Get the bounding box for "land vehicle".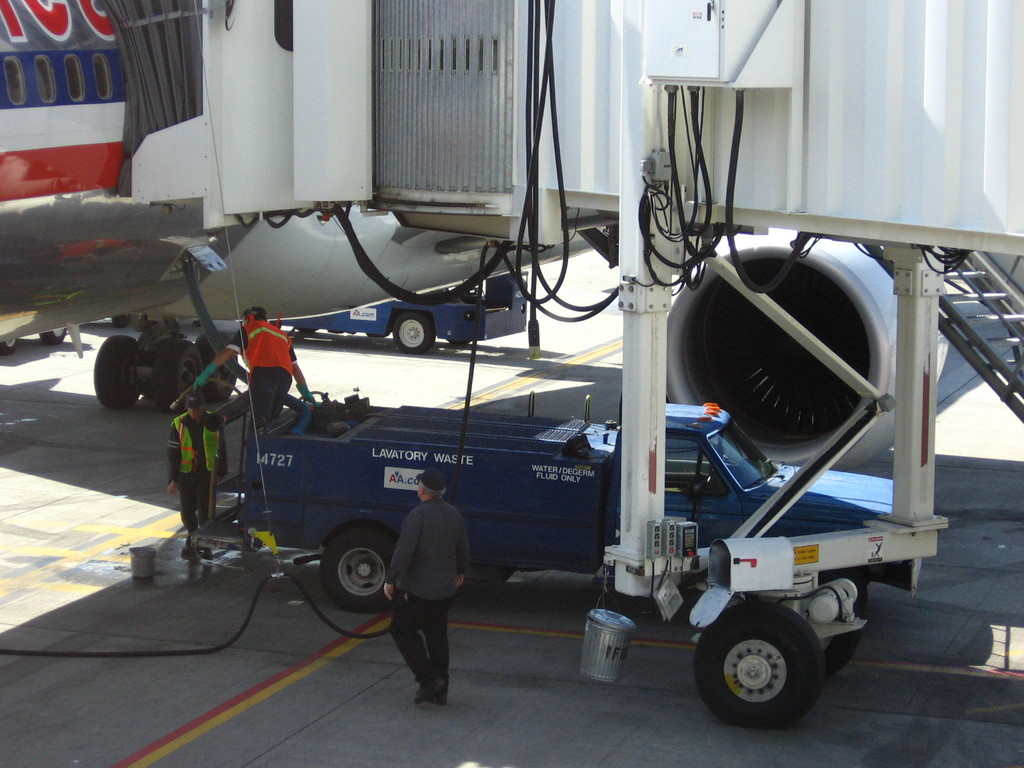
rect(277, 278, 532, 353).
